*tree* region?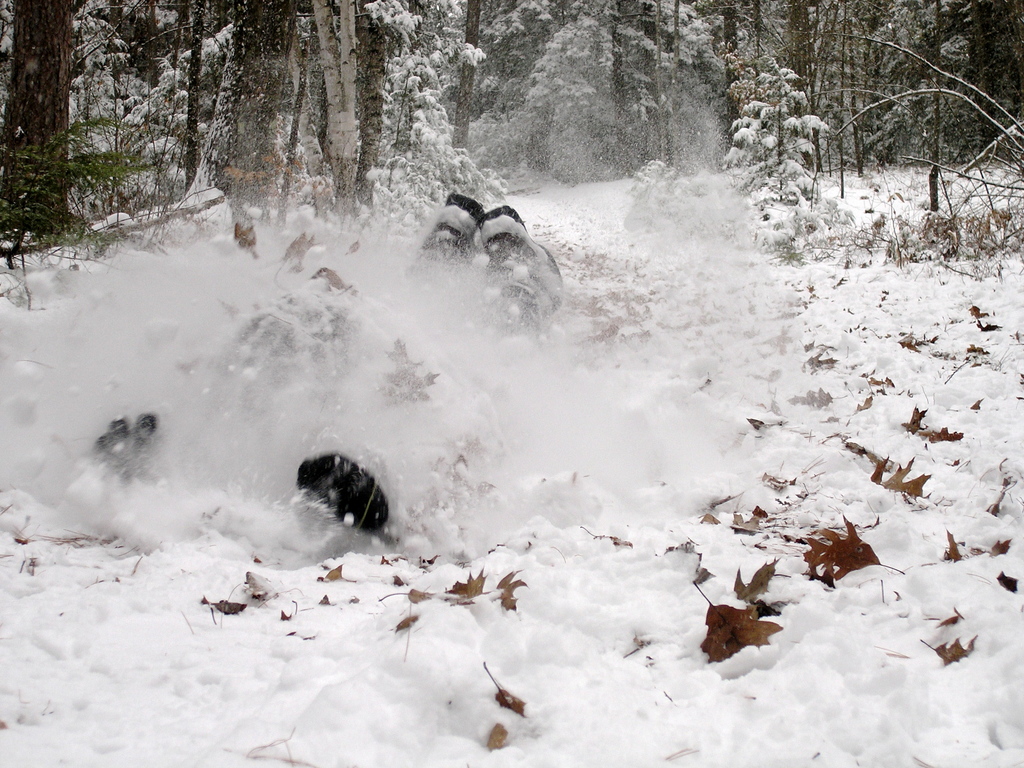
(x1=776, y1=0, x2=820, y2=170)
